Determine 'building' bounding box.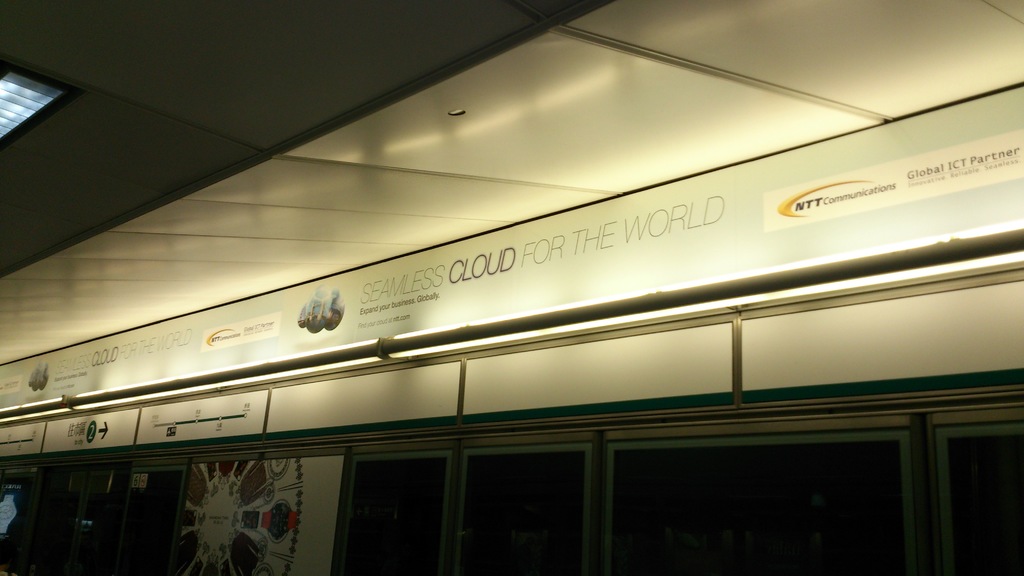
Determined: 0/0/1023/575.
